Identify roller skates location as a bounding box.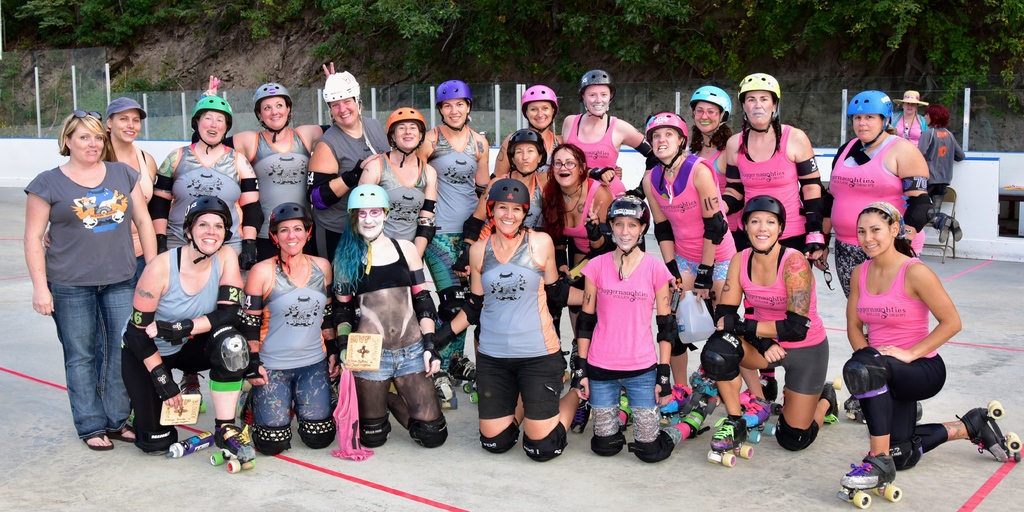
left=566, top=338, right=580, bottom=380.
